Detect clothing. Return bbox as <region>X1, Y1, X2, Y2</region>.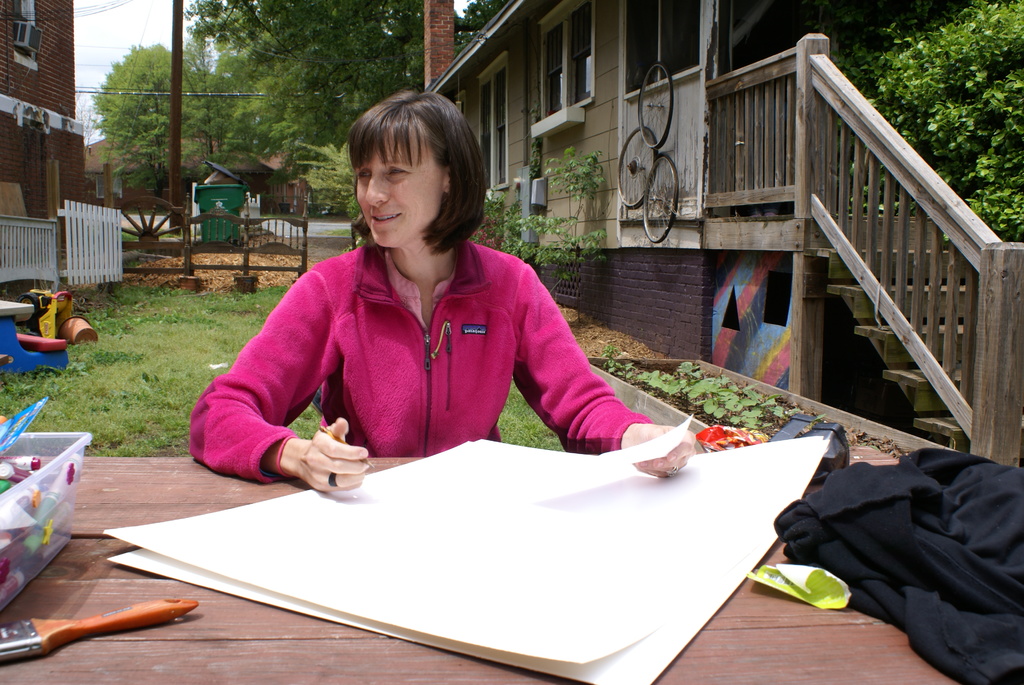
<region>232, 201, 643, 477</region>.
